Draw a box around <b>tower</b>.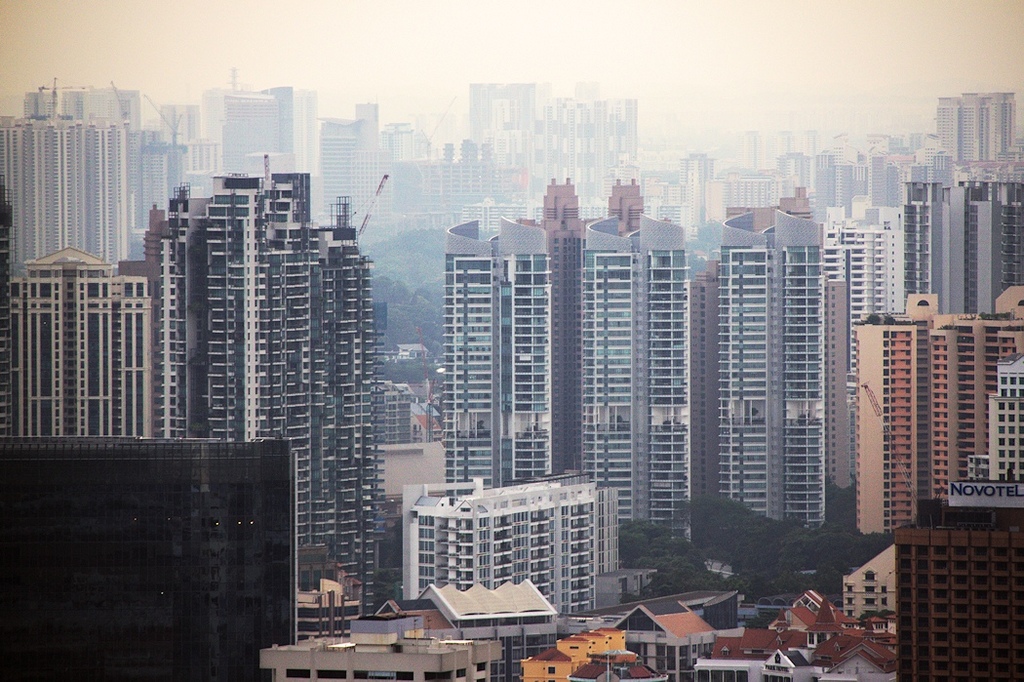
4,251,156,439.
